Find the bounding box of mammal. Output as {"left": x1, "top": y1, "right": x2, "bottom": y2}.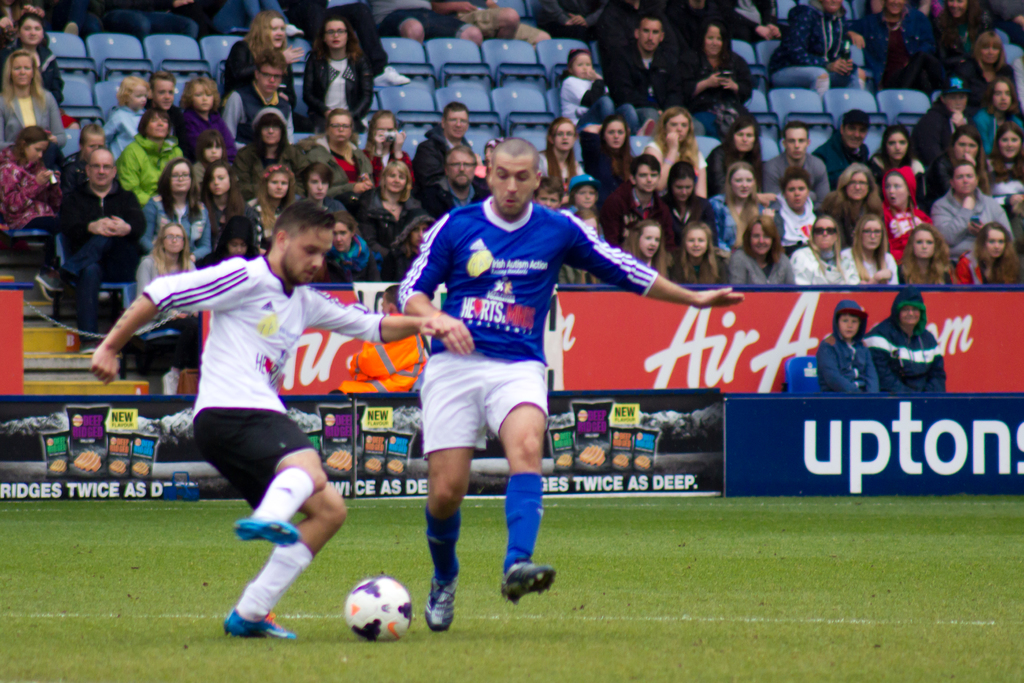
{"left": 63, "top": 145, "right": 147, "bottom": 331}.
